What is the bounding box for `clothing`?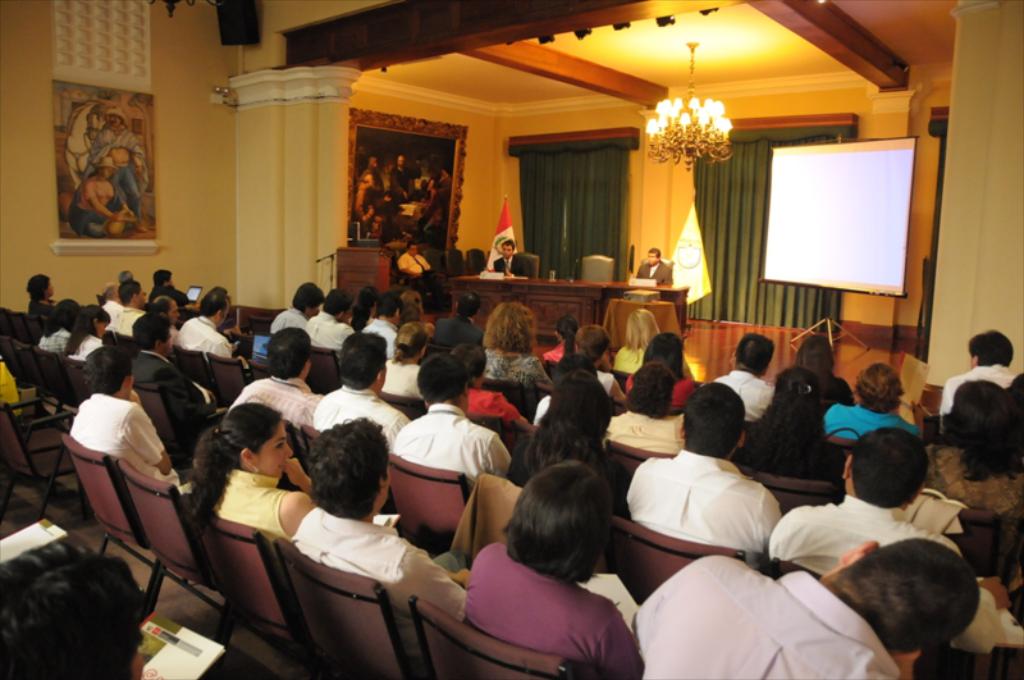
[23,300,58,336].
